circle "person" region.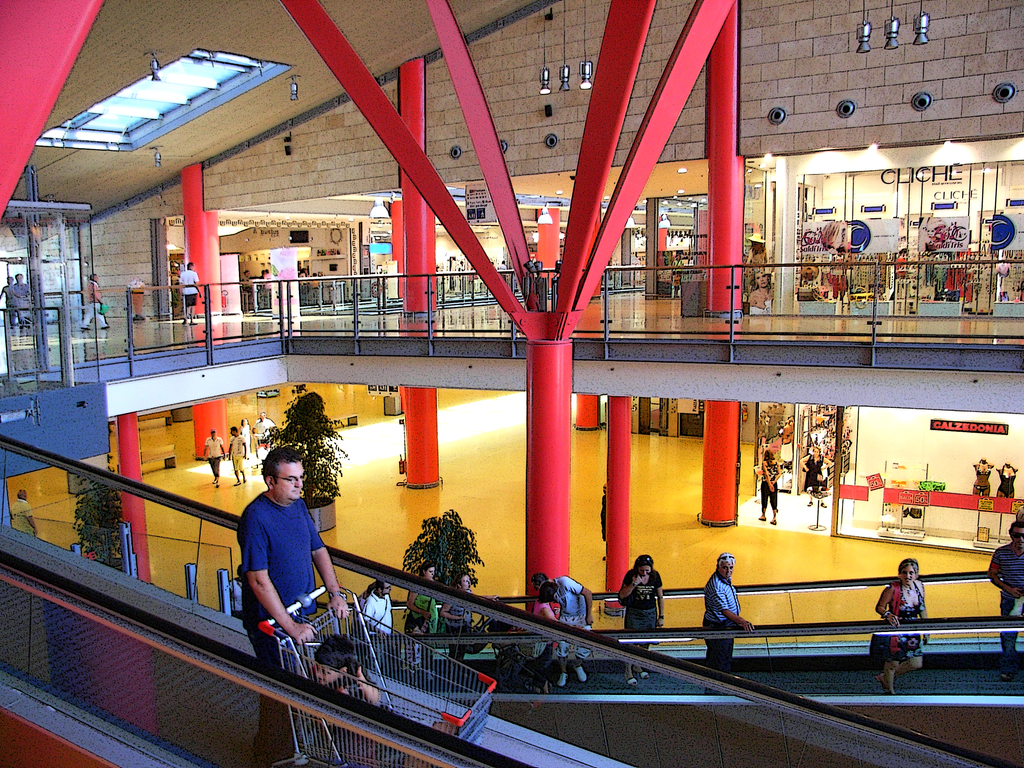
Region: x1=431 y1=569 x2=483 y2=681.
